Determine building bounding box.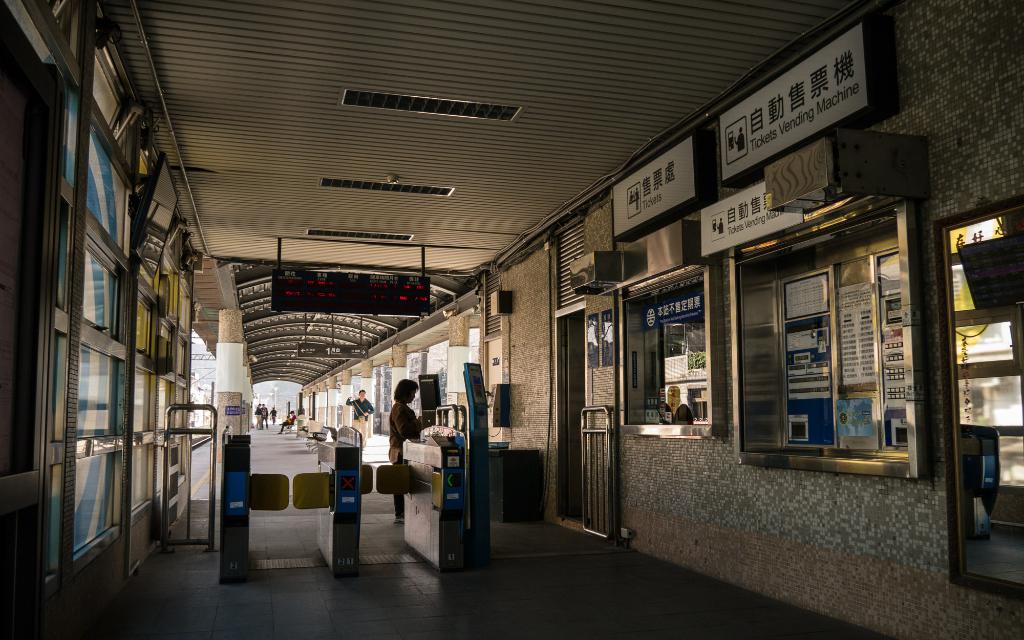
Determined: BBox(0, 3, 1023, 639).
